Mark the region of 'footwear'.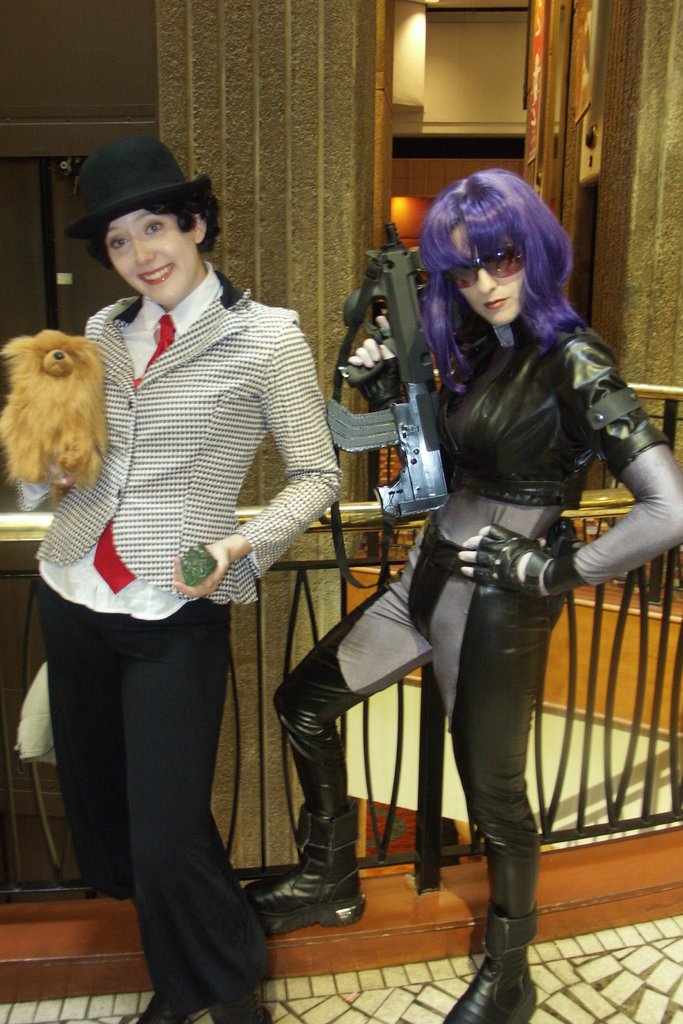
Region: <bbox>134, 993, 188, 1023</bbox>.
